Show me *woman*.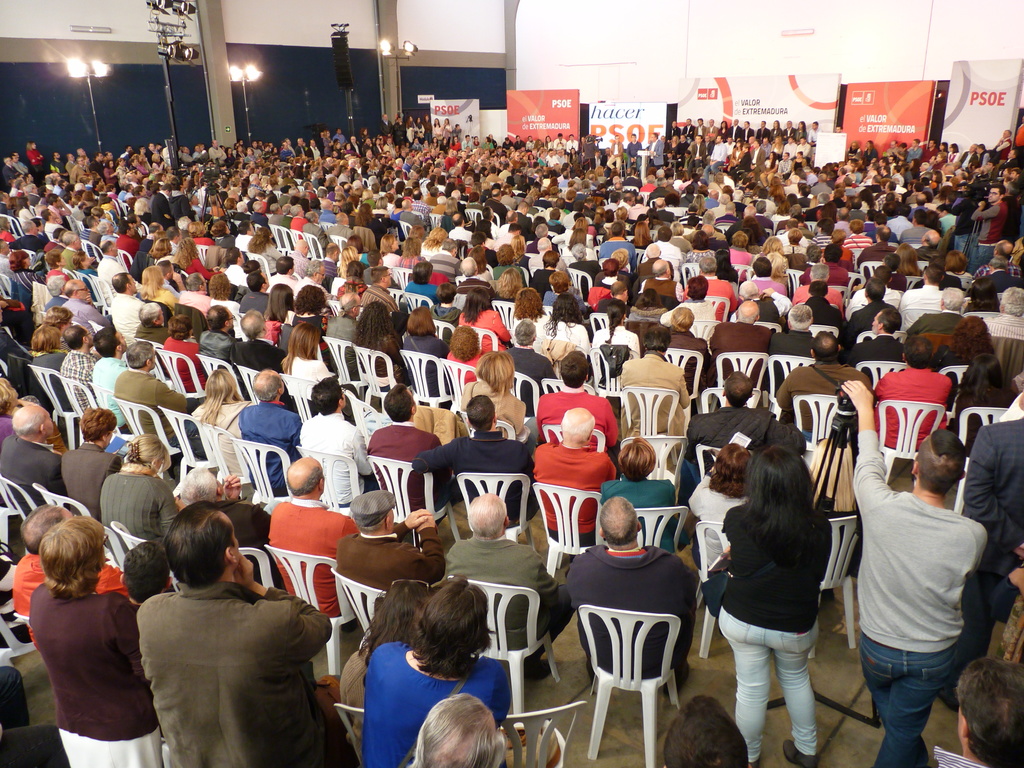
*woman* is here: {"left": 692, "top": 441, "right": 840, "bottom": 767}.
